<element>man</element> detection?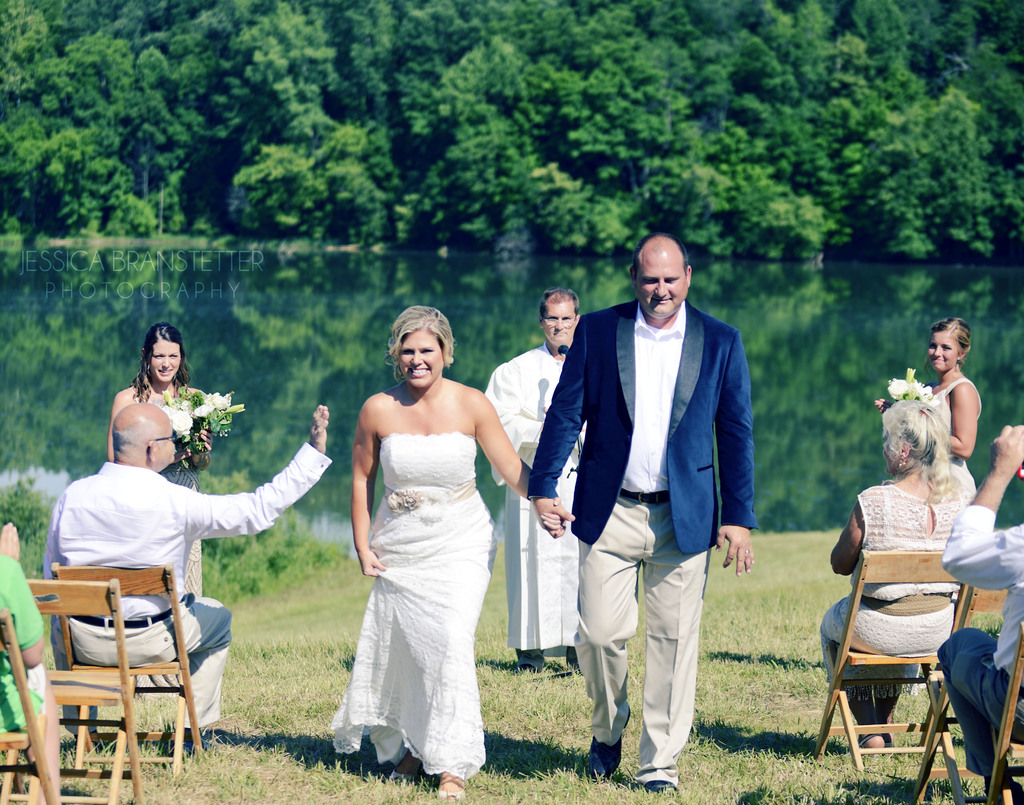
(x1=527, y1=231, x2=764, y2=776)
